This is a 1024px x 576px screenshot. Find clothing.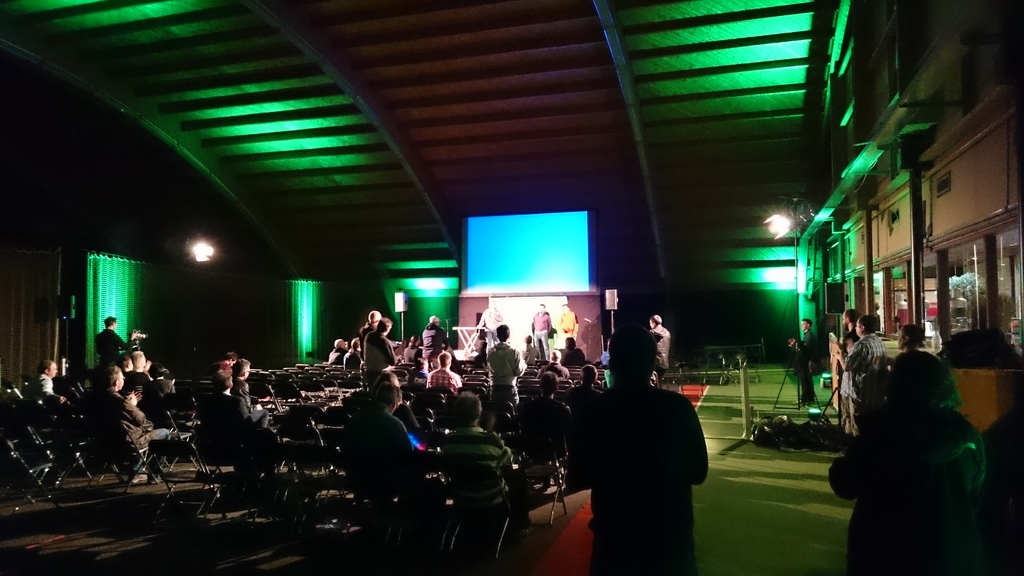
Bounding box: [88,388,166,474].
